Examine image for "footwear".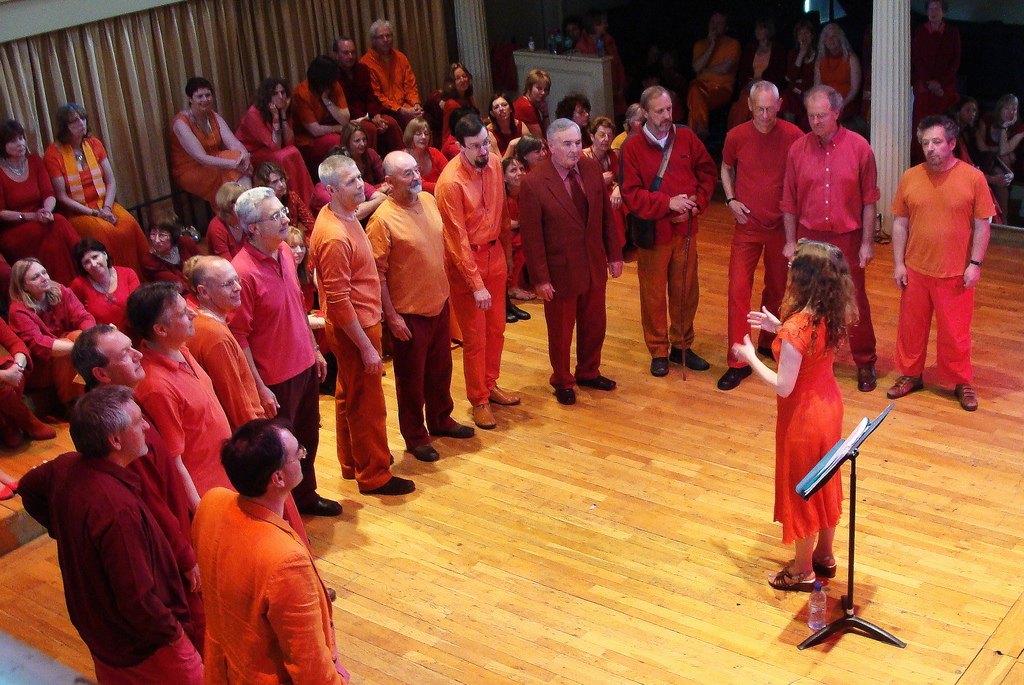
Examination result: BBox(405, 442, 439, 465).
